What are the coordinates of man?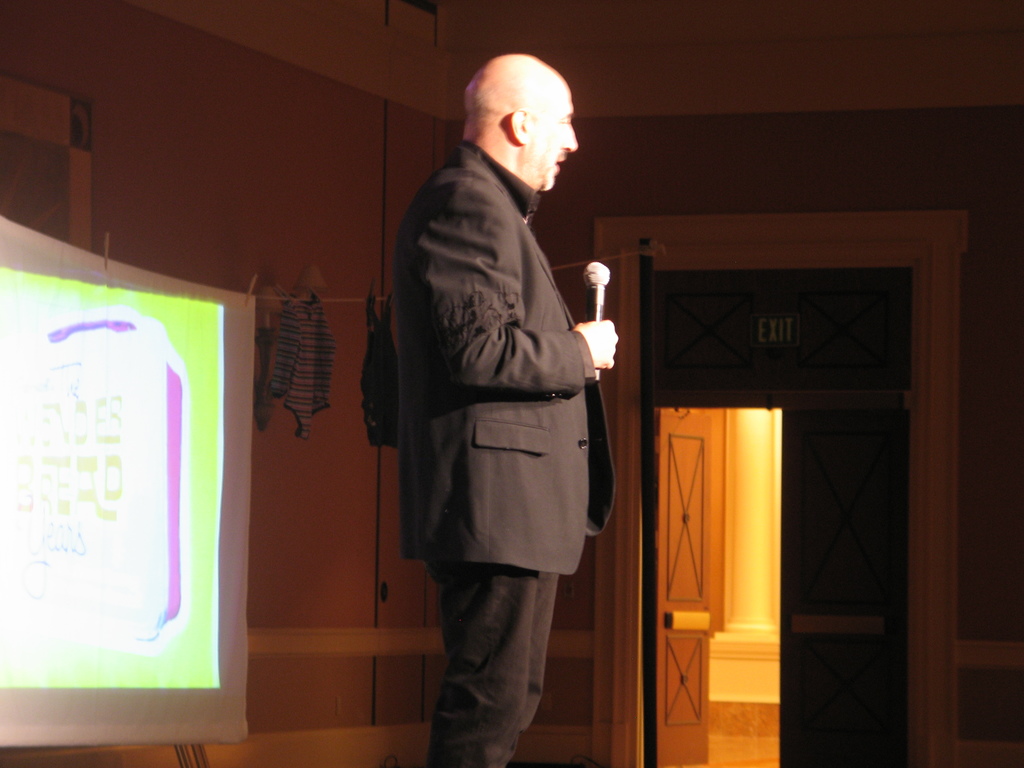
locate(362, 24, 635, 764).
